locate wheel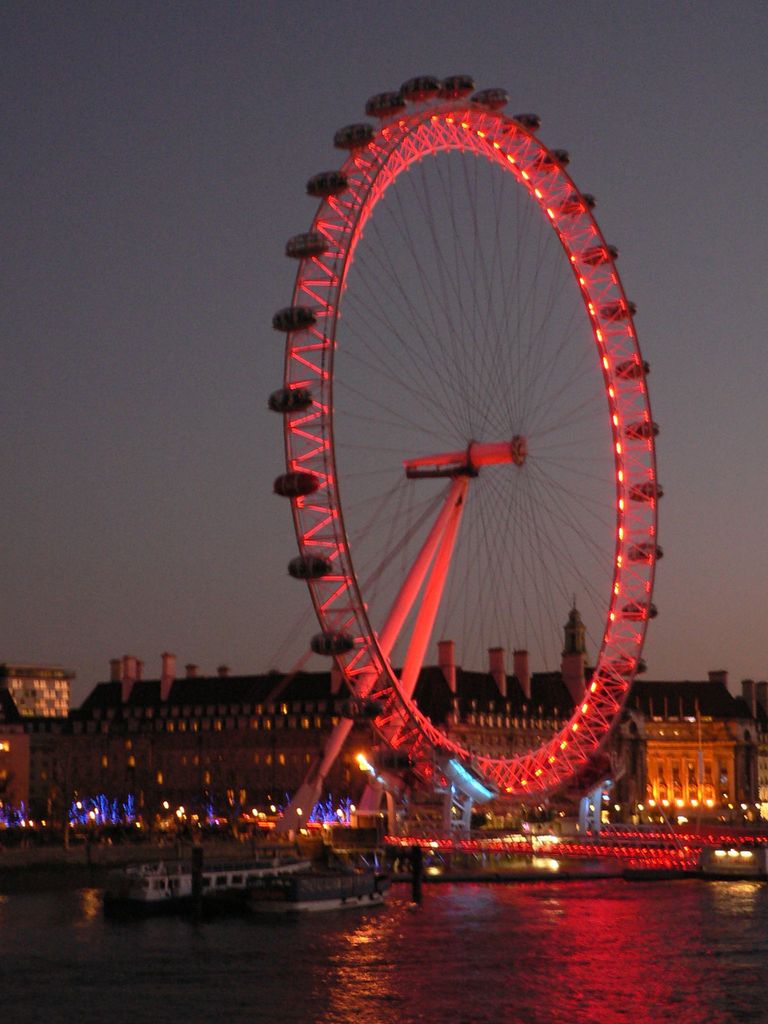
box=[273, 104, 690, 783]
